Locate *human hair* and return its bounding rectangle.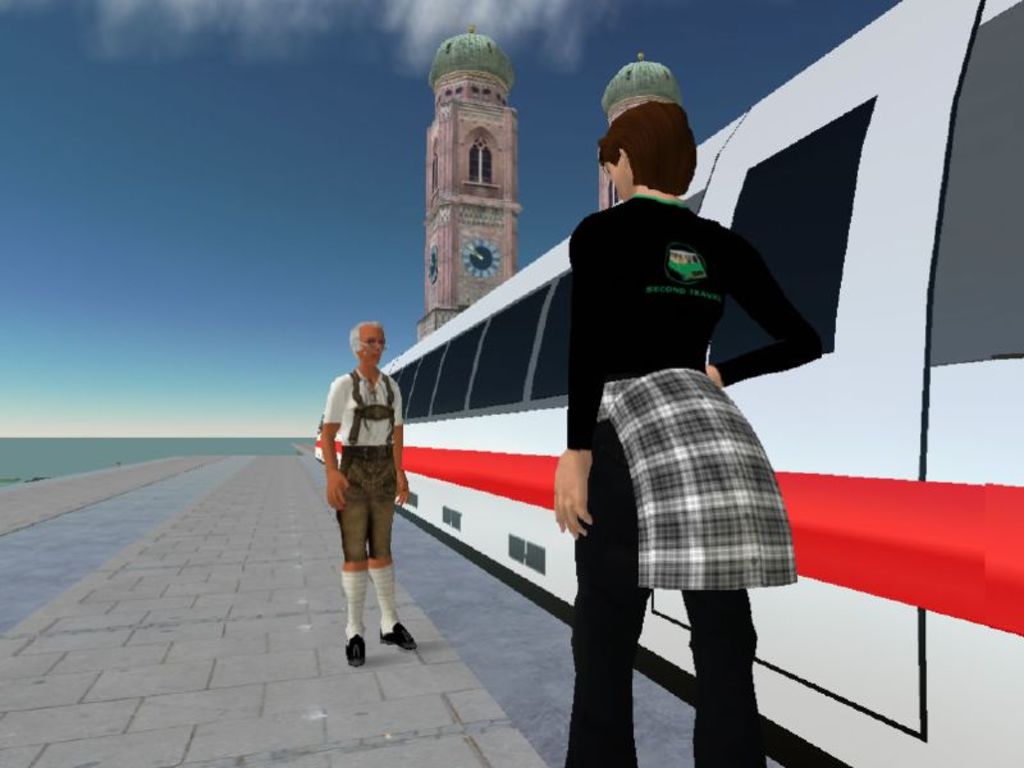
[351,321,385,360].
